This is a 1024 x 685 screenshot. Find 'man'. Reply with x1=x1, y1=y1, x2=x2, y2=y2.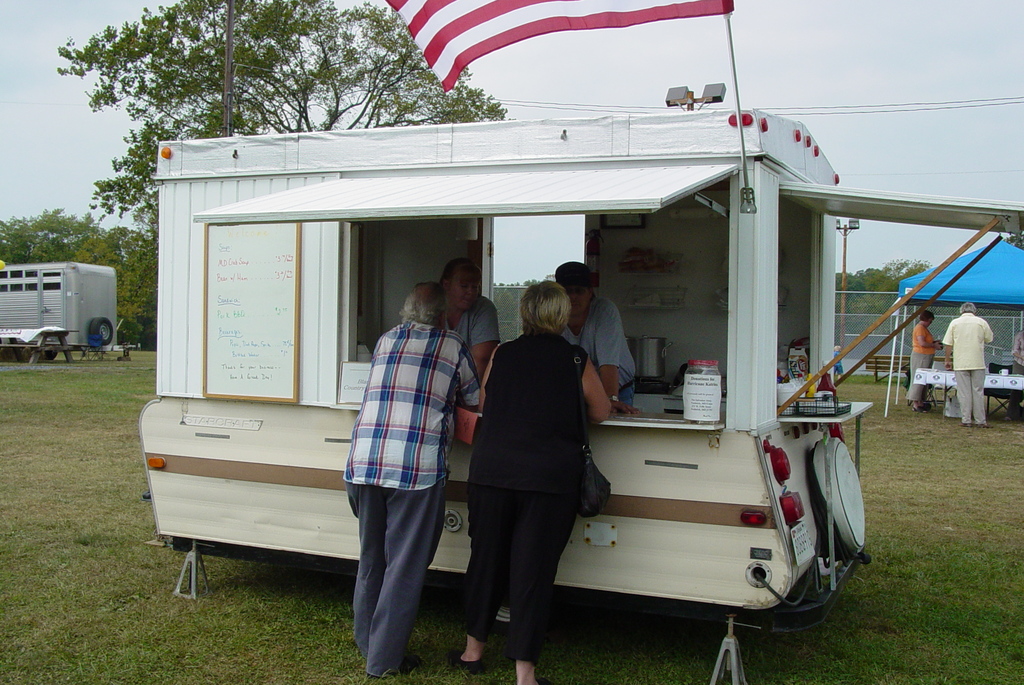
x1=942, y1=303, x2=997, y2=428.
